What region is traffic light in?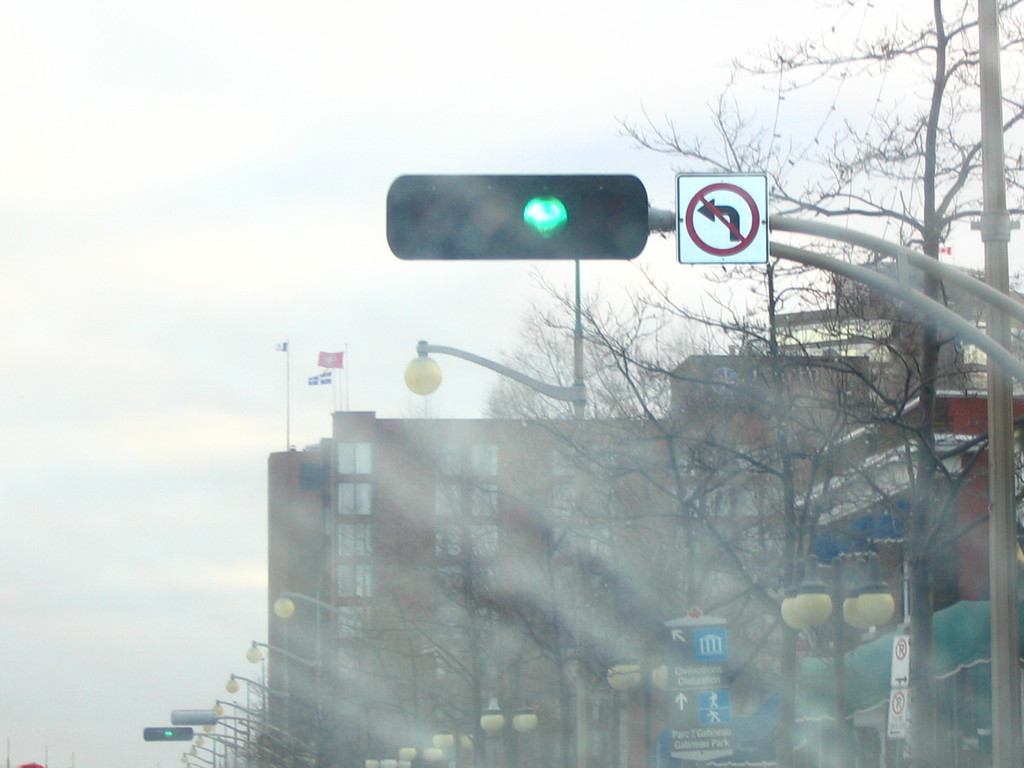
385 173 646 259.
